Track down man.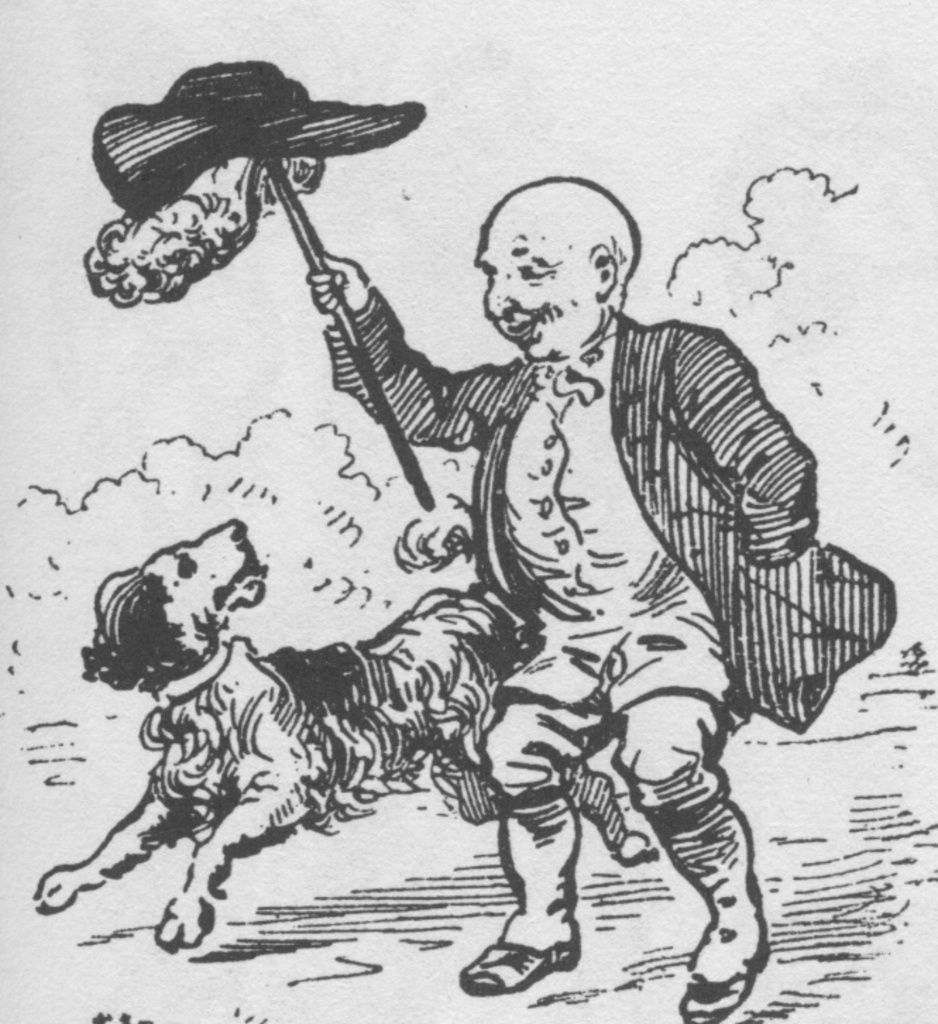
Tracked to bbox=(313, 168, 814, 911).
